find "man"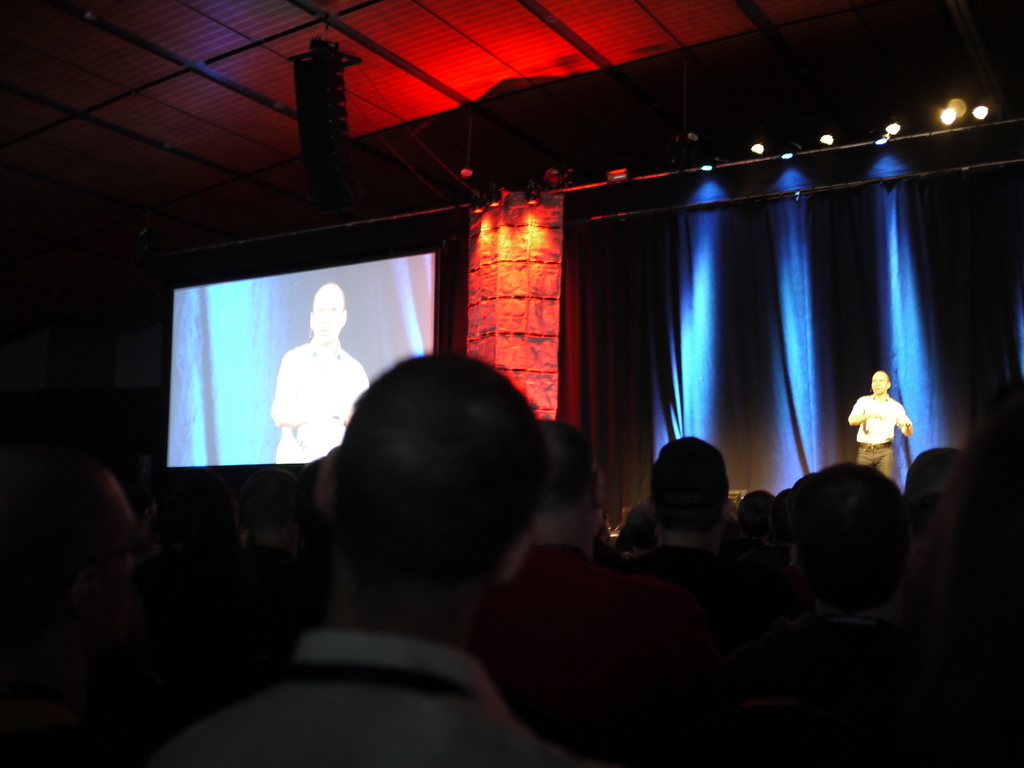
846/372/920/473
